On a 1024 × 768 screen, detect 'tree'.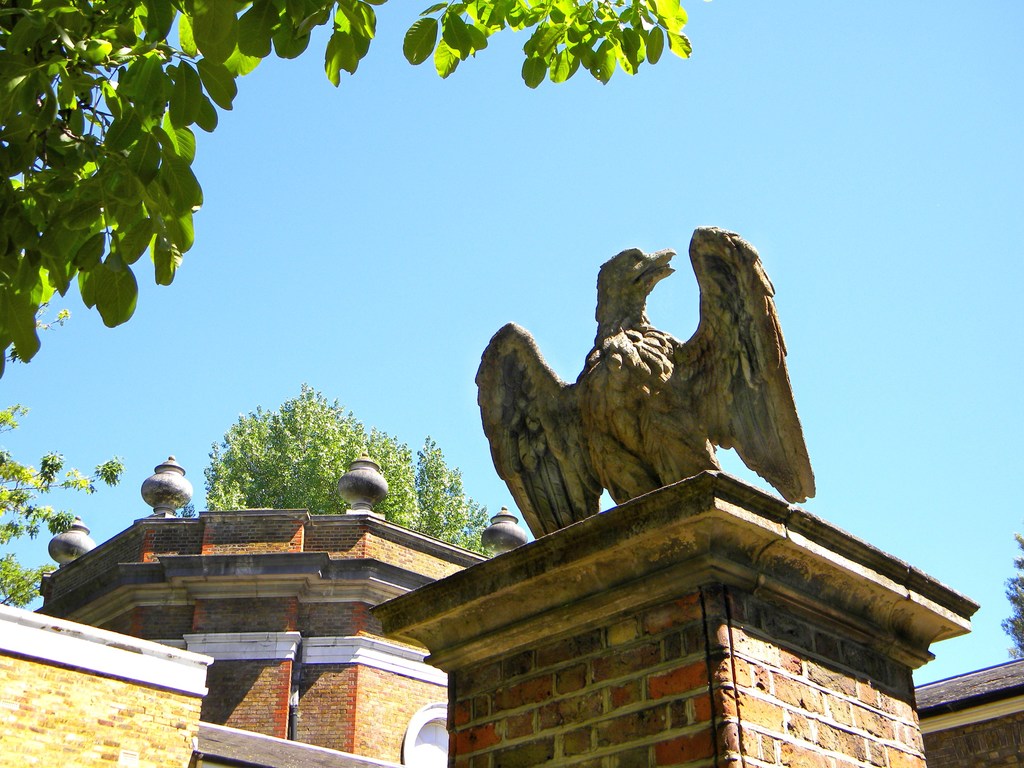
0, 0, 691, 379.
